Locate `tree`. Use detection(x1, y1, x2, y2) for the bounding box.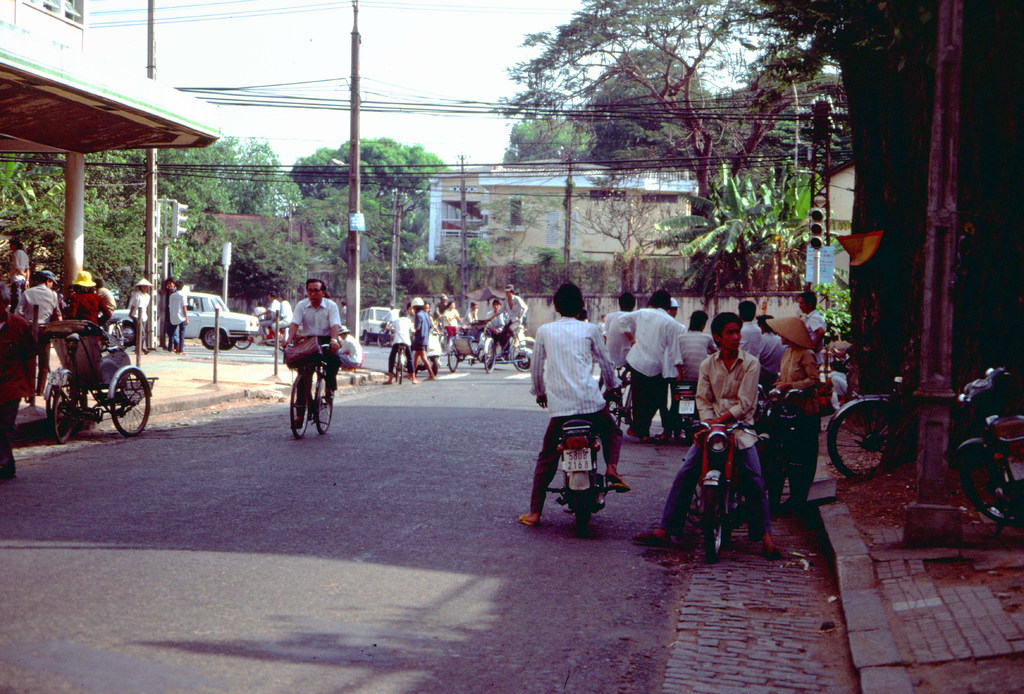
detection(292, 131, 469, 298).
